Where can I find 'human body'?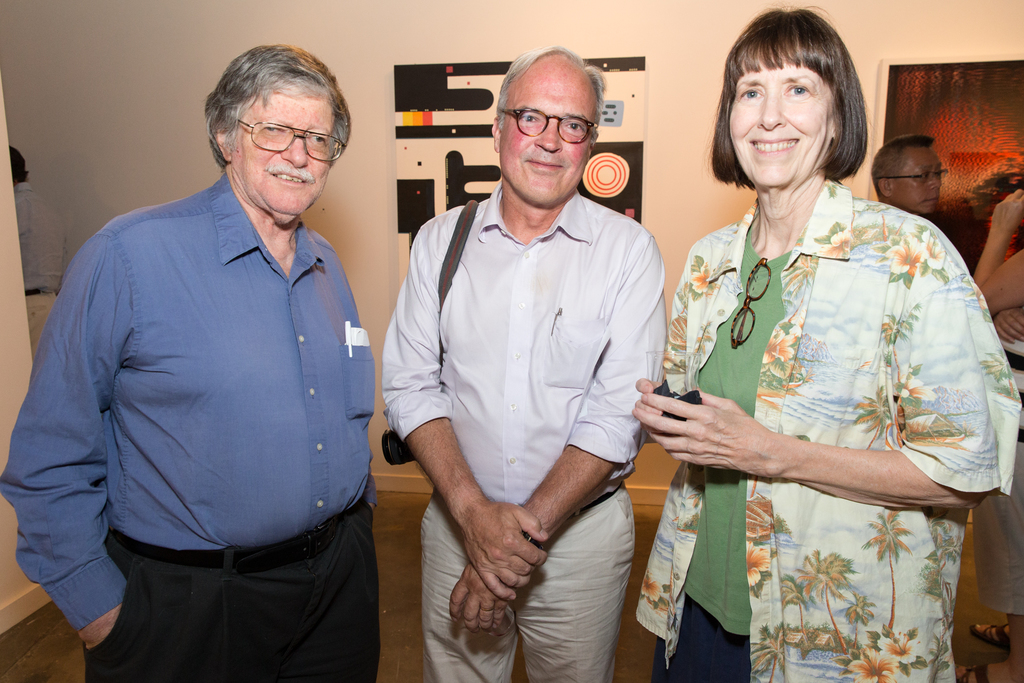
You can find it at bbox=[632, 177, 1023, 682].
